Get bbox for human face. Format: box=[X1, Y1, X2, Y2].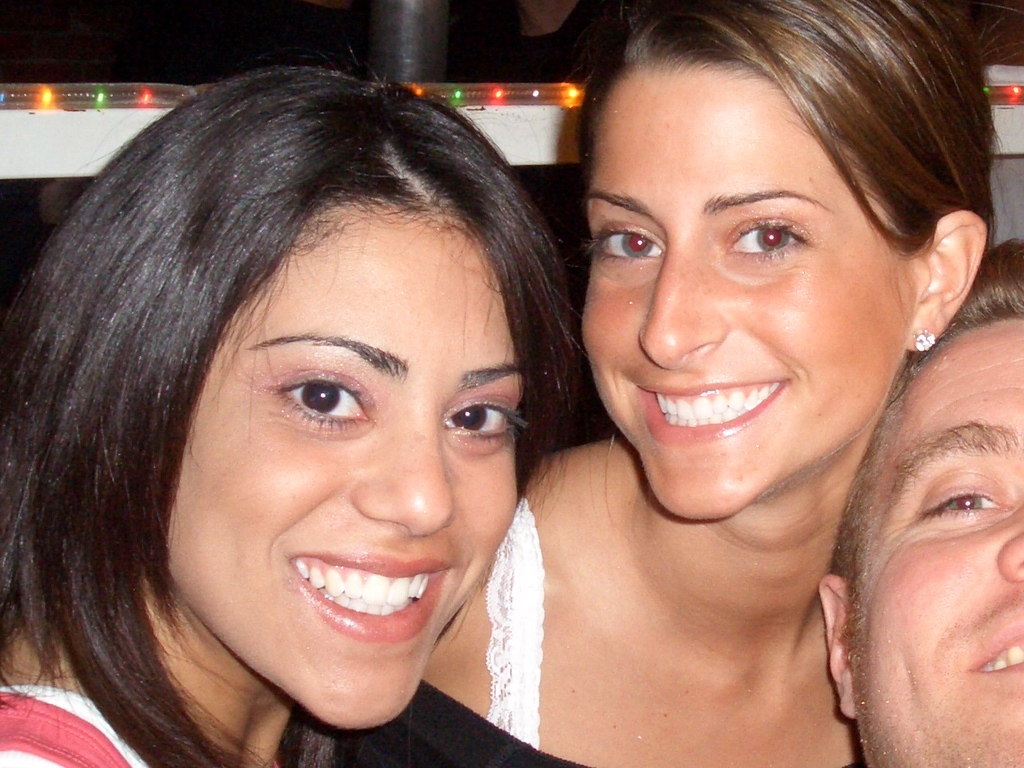
box=[845, 302, 1023, 767].
